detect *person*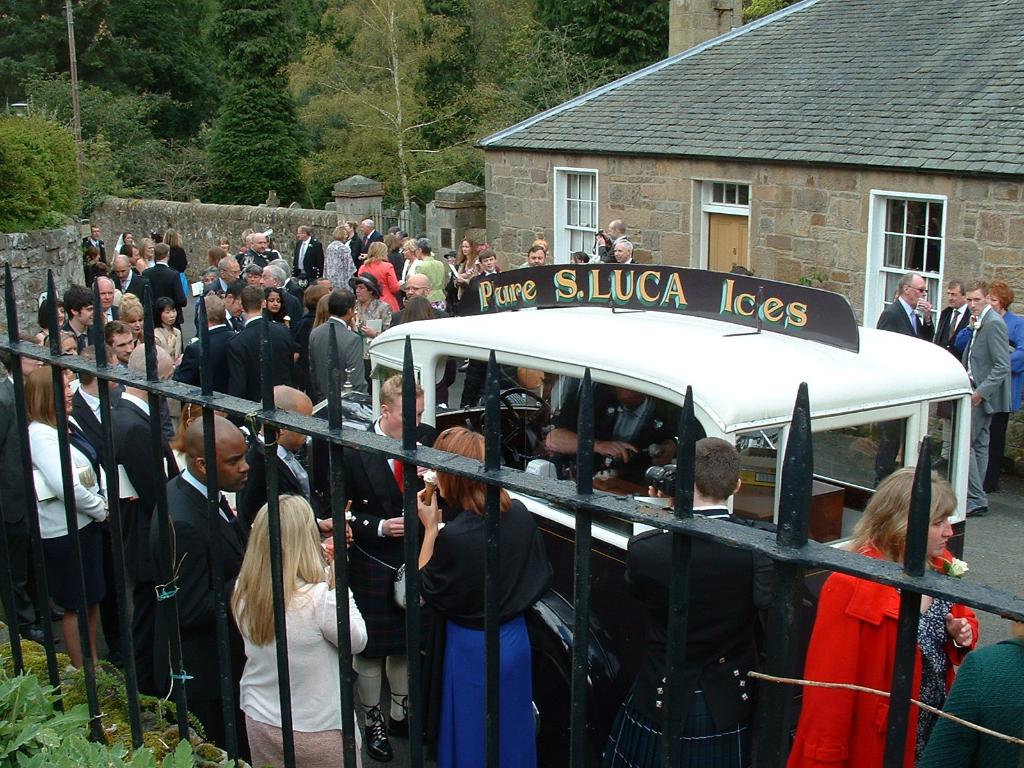
[785, 458, 977, 767]
